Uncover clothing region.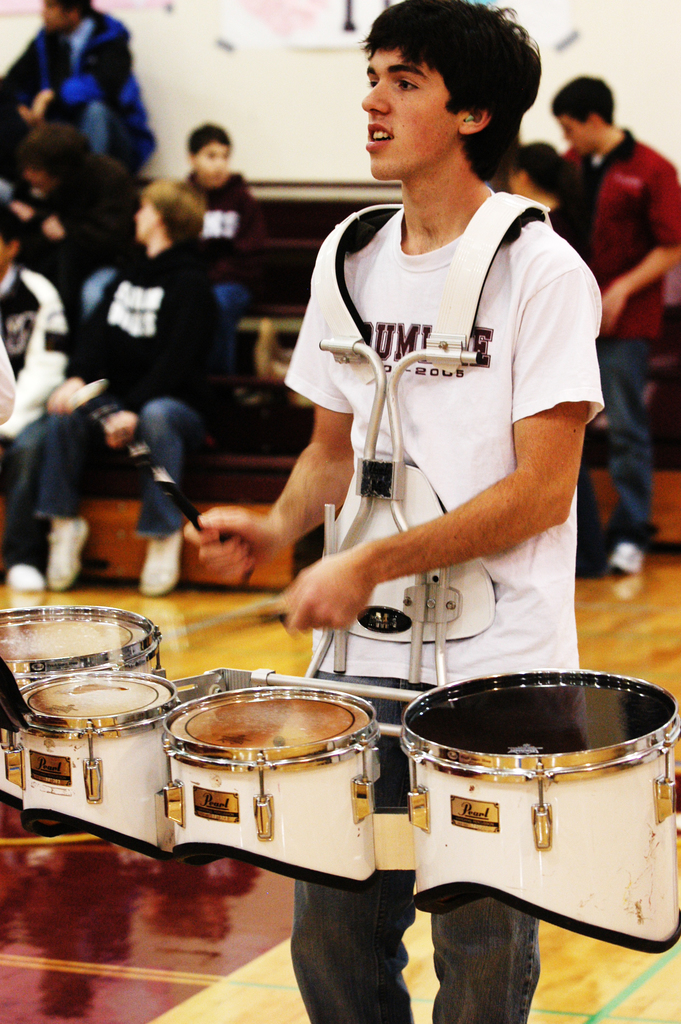
Uncovered: Rect(42, 253, 233, 533).
